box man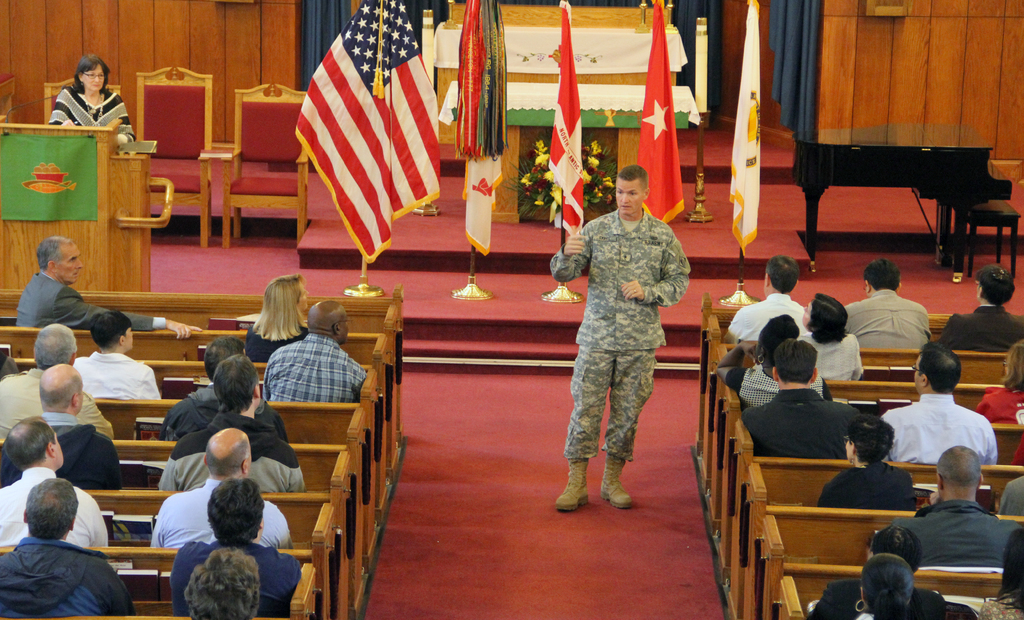
(x1=156, y1=357, x2=302, y2=493)
